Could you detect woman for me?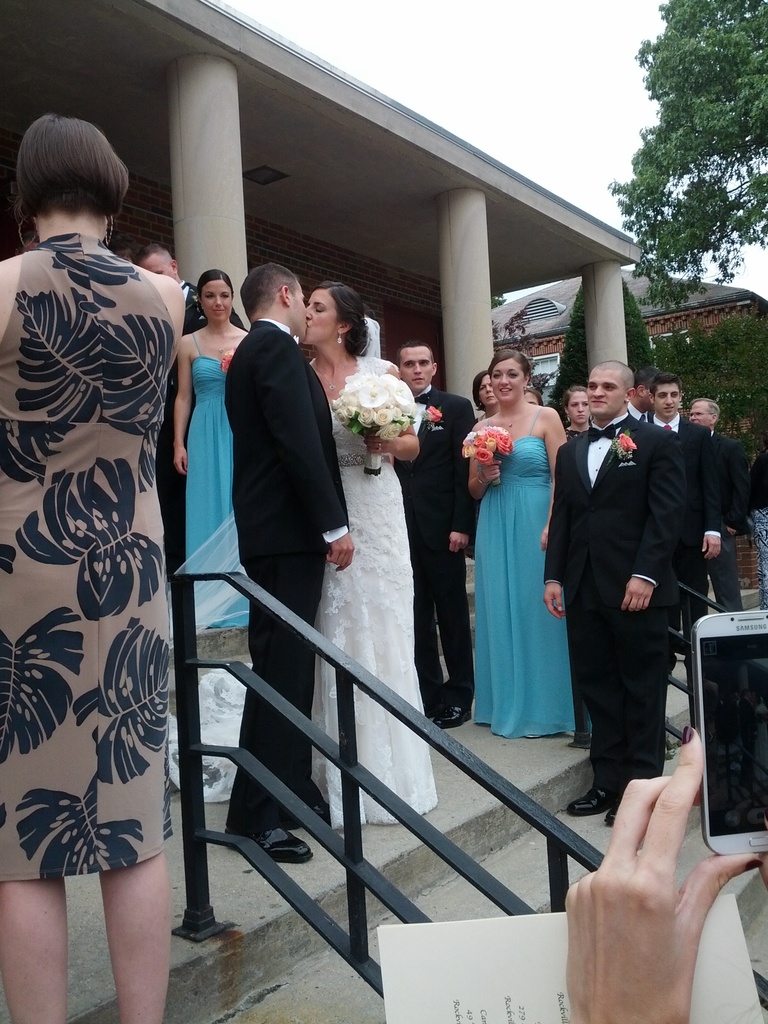
Detection result: 566 384 592 435.
